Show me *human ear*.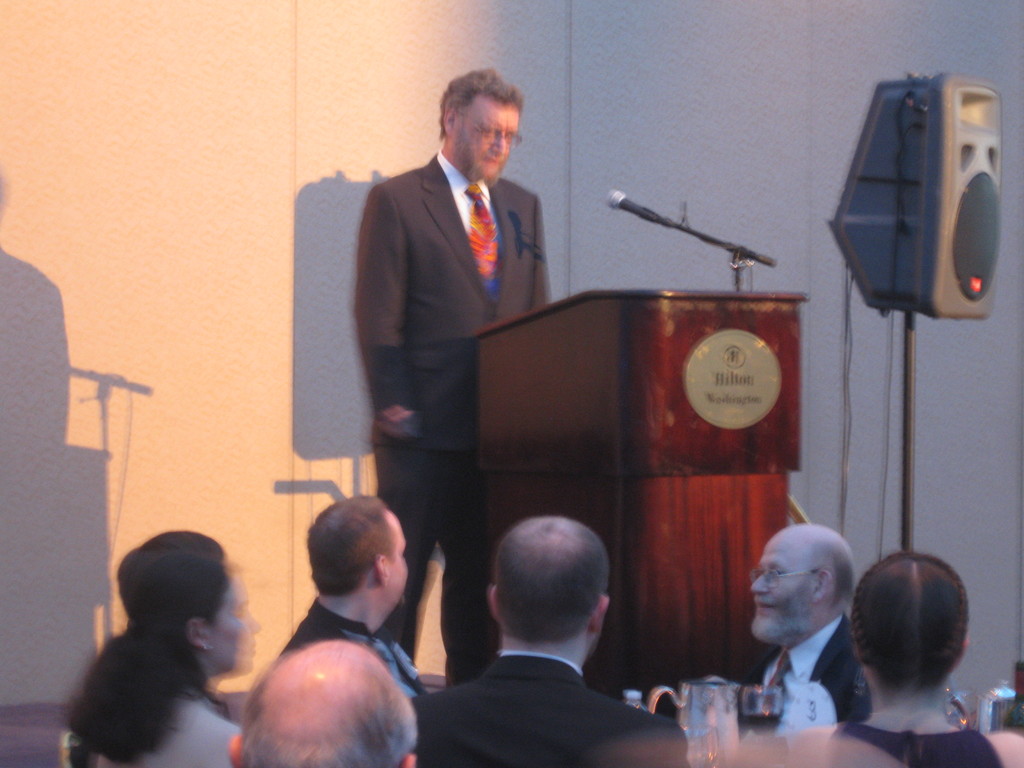
*human ear* is here: 440 102 454 131.
